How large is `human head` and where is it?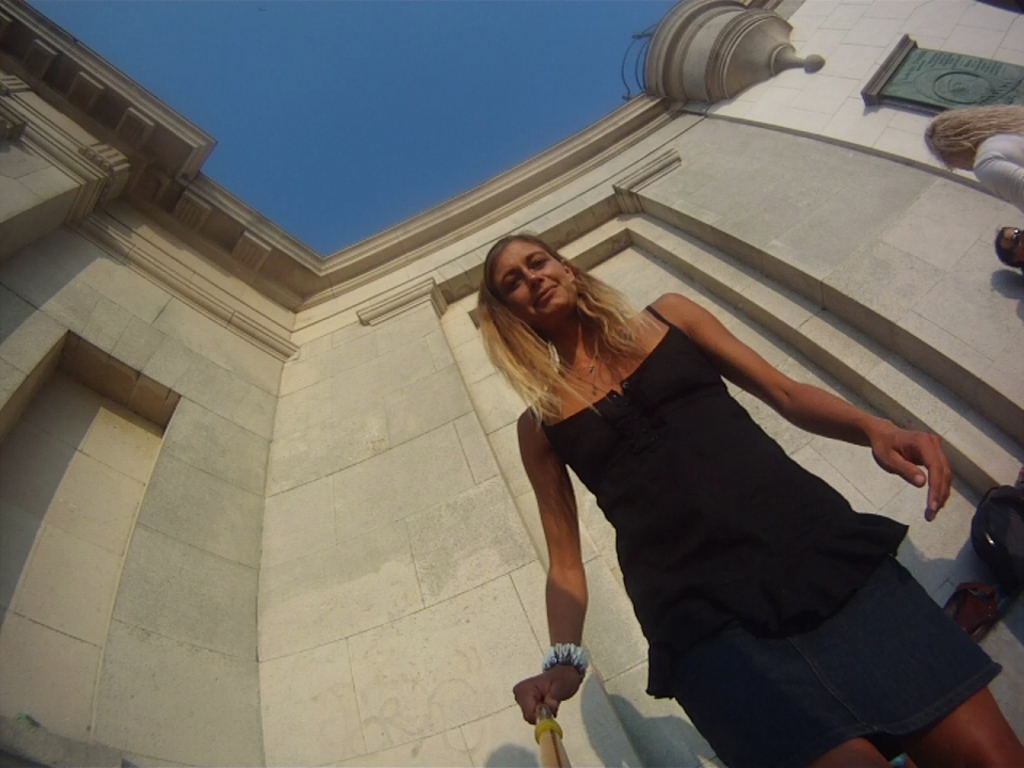
Bounding box: <region>993, 223, 1023, 273</region>.
